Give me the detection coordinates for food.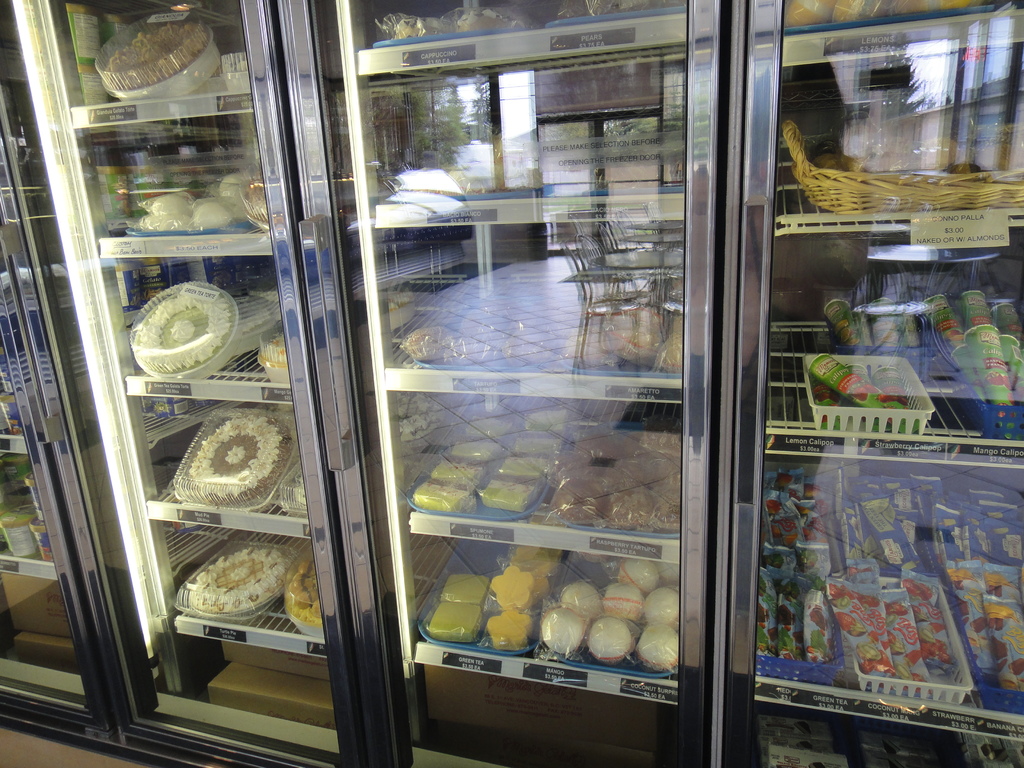
pyautogui.locateOnScreen(446, 436, 496, 467).
